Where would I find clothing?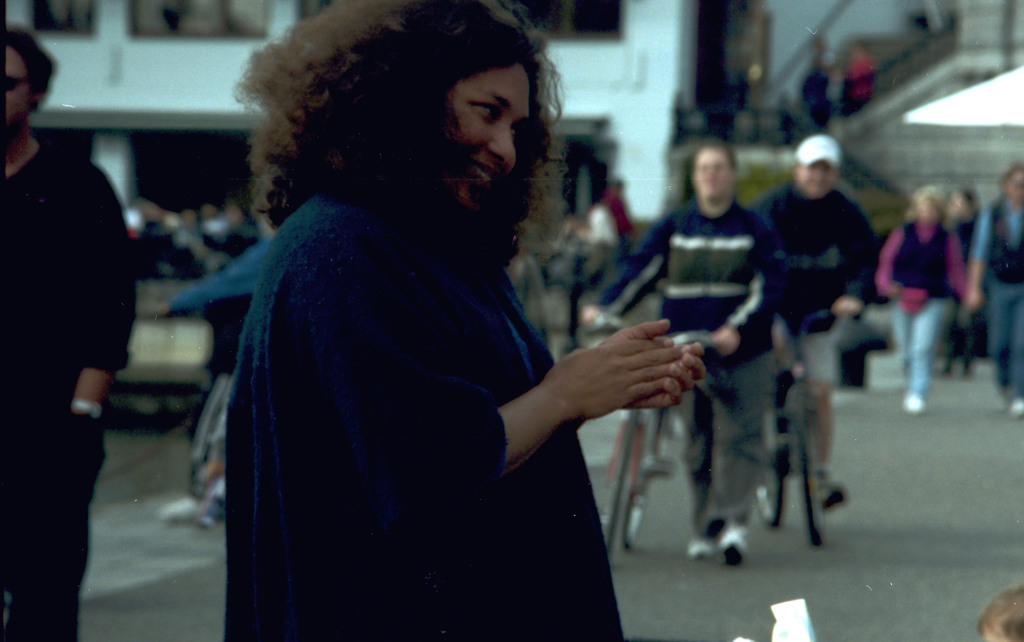
At l=152, t=145, r=630, b=641.
